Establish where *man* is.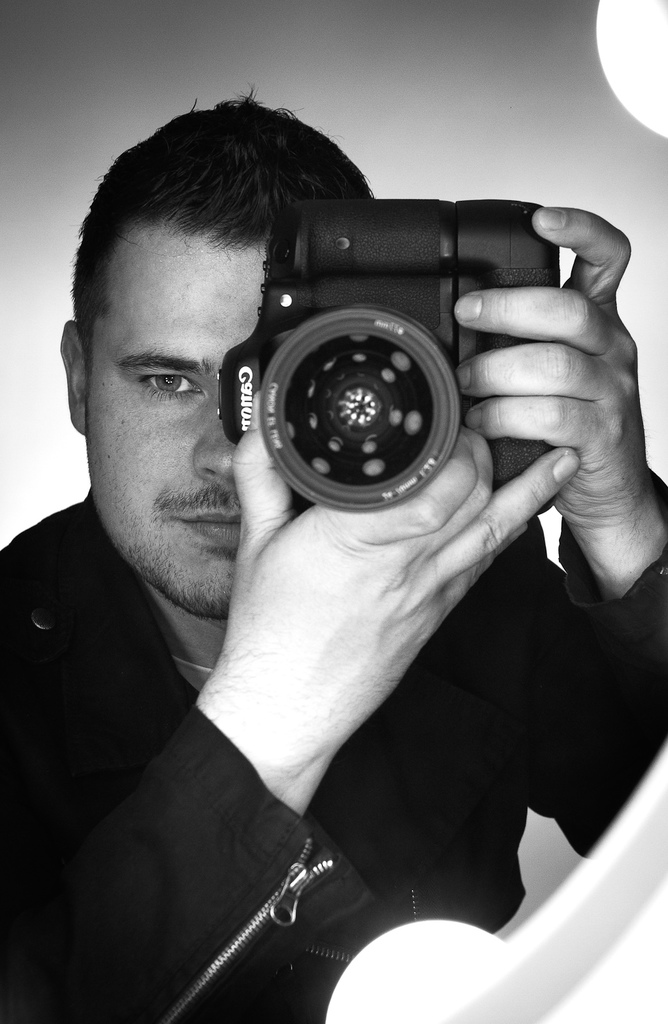
Established at bbox(22, 78, 667, 936).
